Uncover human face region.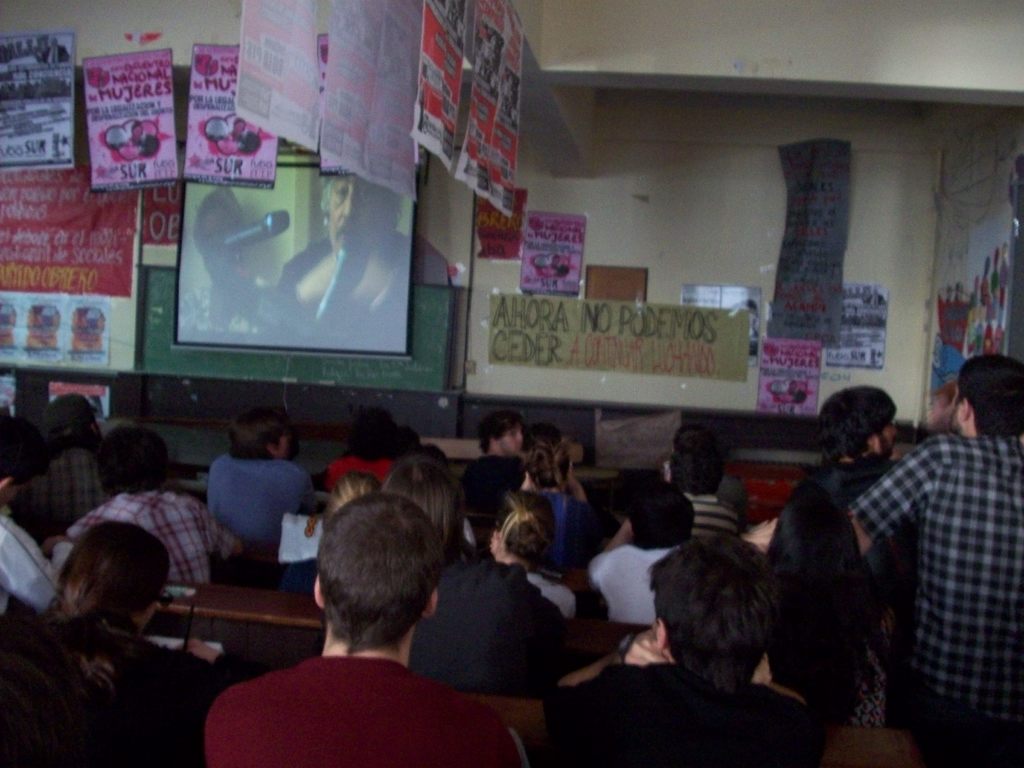
Uncovered: crop(499, 423, 523, 454).
